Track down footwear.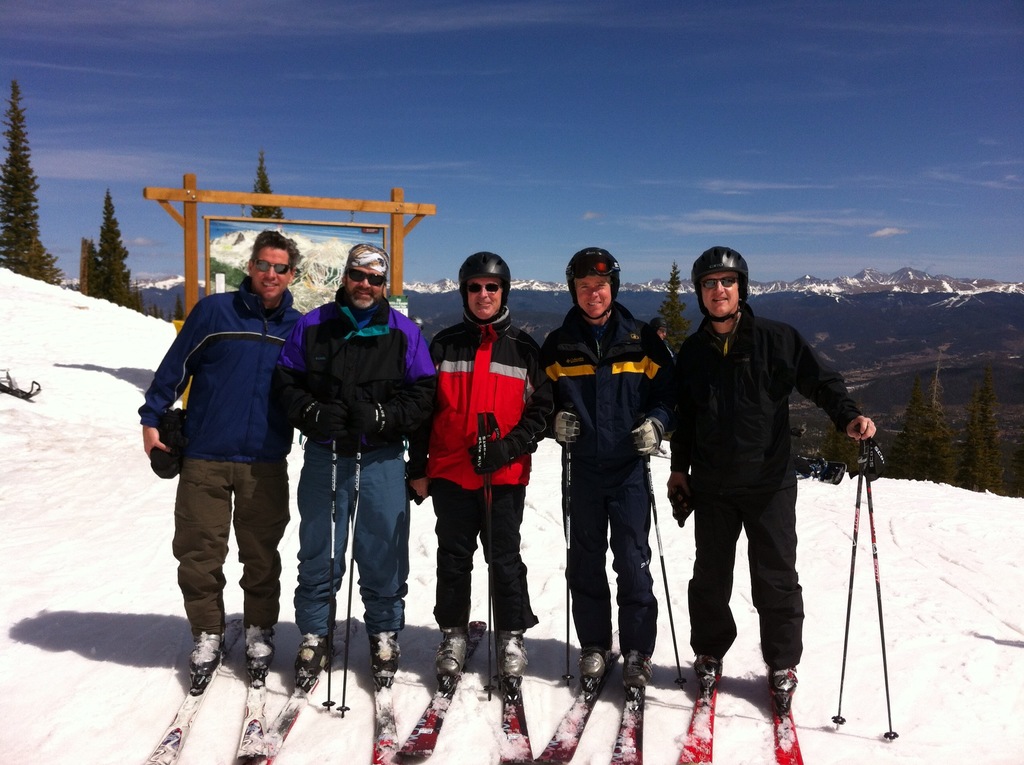
Tracked to l=441, t=626, r=474, b=673.
